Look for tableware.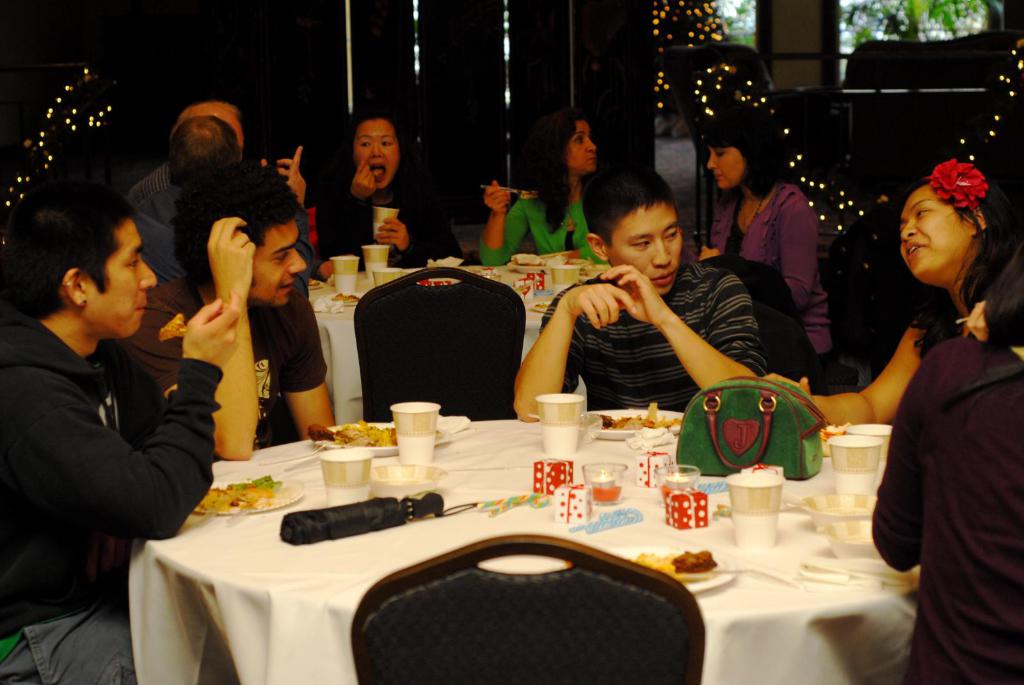
Found: rect(190, 473, 309, 509).
